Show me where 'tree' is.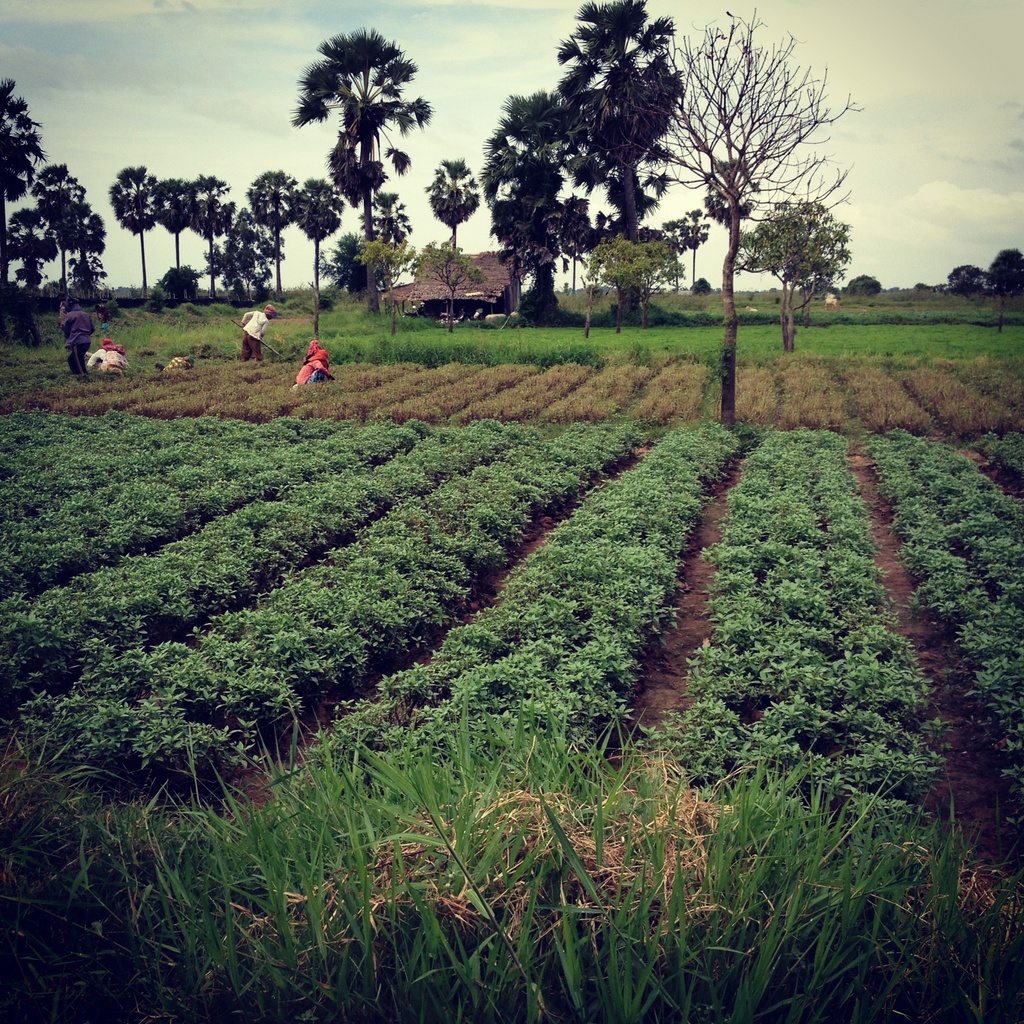
'tree' is at <region>424, 153, 478, 316</region>.
